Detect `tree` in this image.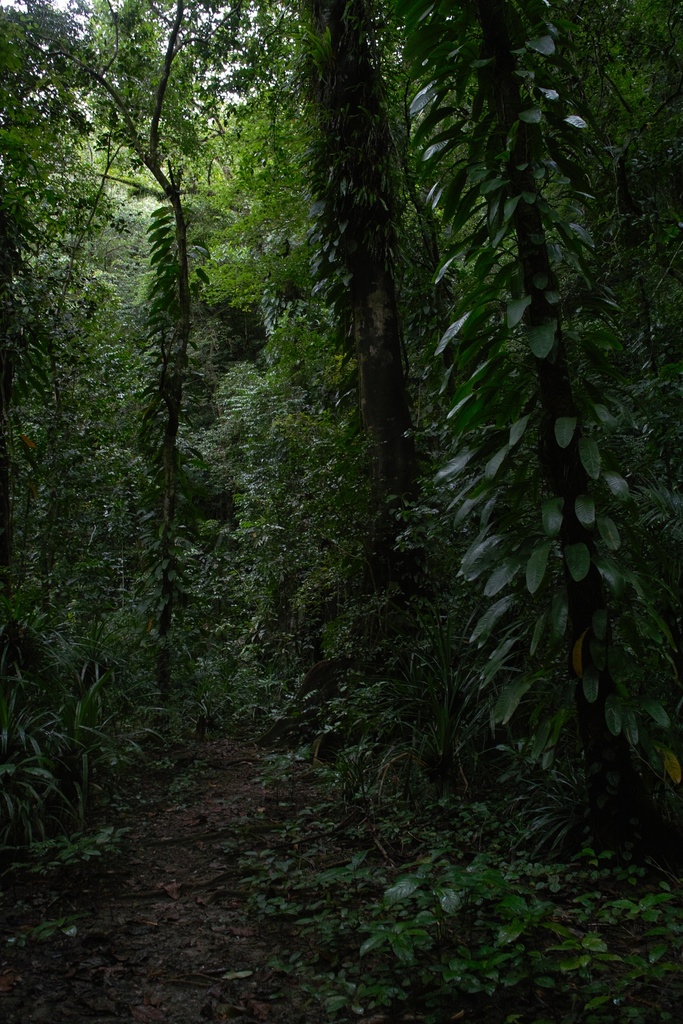
Detection: (275, 19, 516, 615).
